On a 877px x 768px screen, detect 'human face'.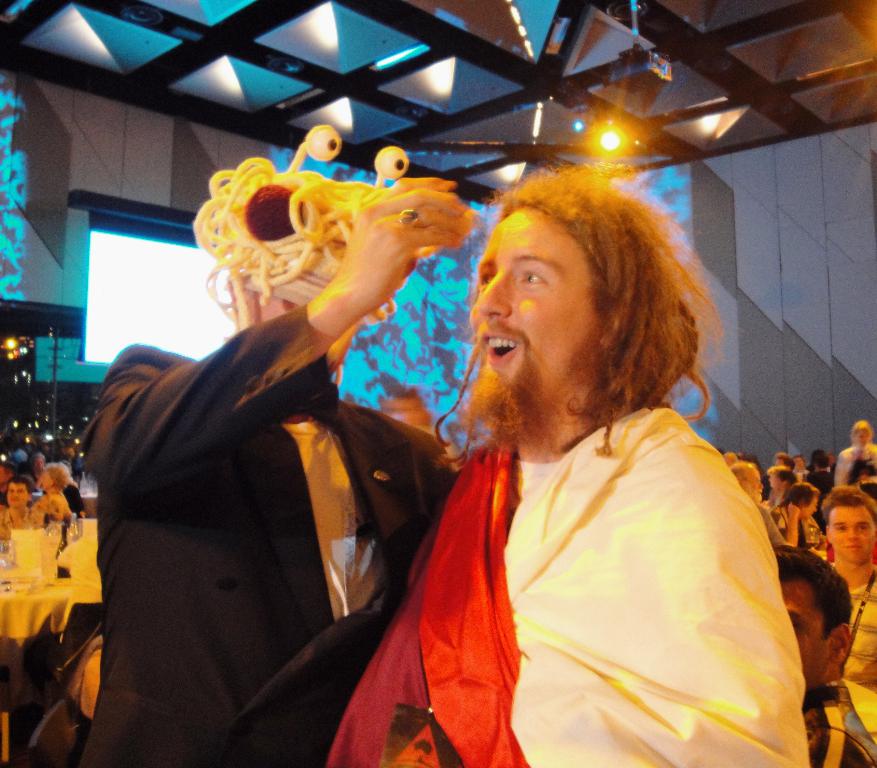
region(8, 483, 27, 509).
